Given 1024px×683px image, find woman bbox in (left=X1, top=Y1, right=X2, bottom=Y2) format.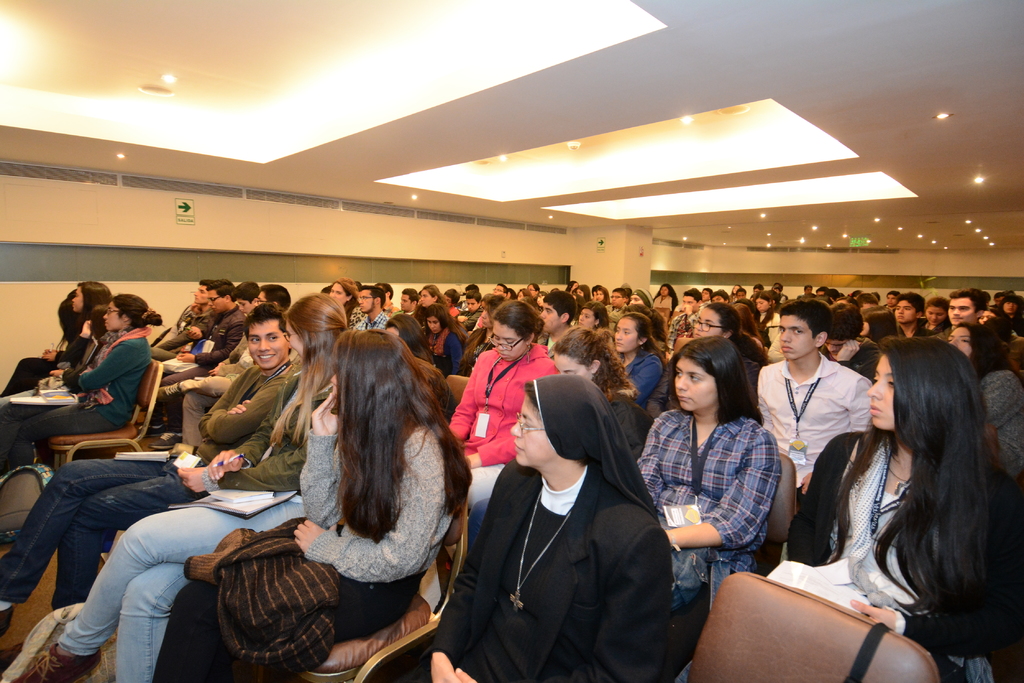
(left=423, top=305, right=463, bottom=362).
